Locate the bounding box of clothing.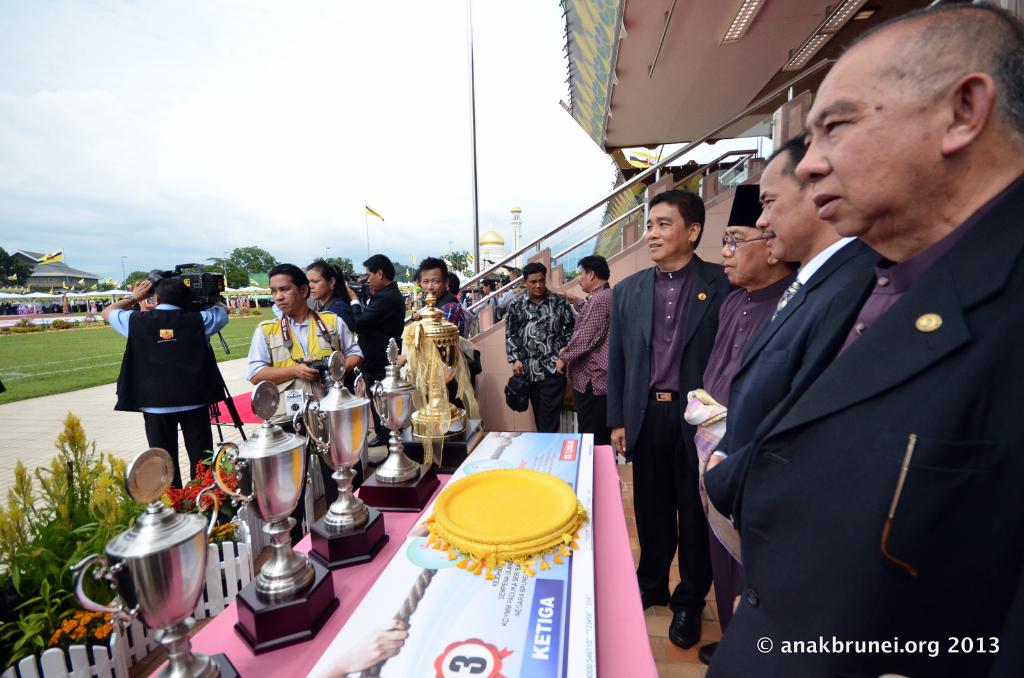
Bounding box: (x1=417, y1=297, x2=462, y2=329).
